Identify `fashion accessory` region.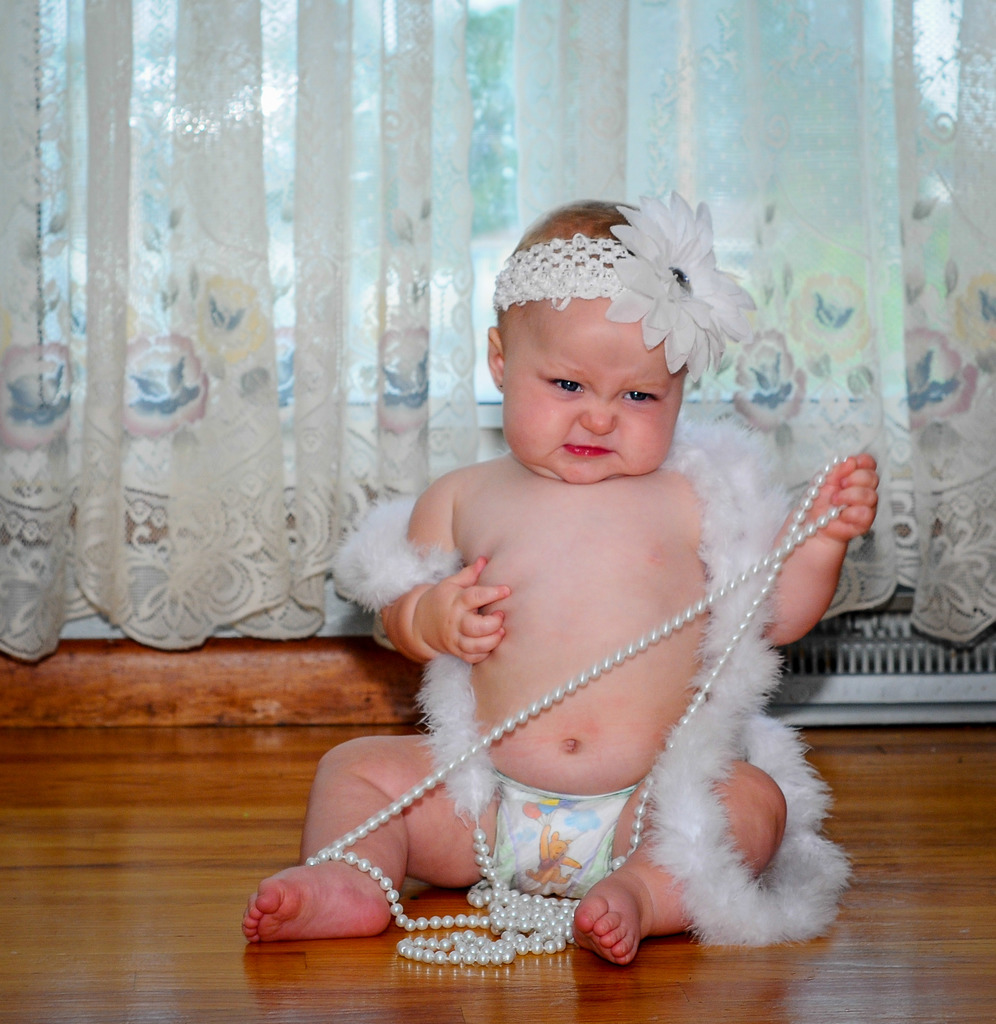
Region: BBox(299, 452, 849, 967).
